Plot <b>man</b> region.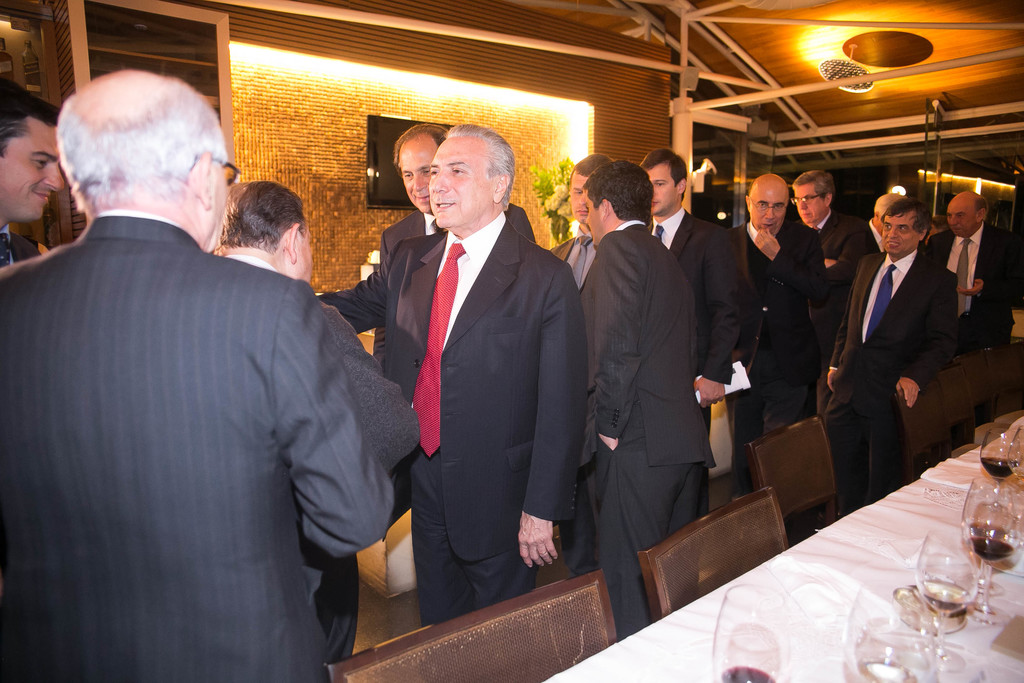
Plotted at l=207, t=177, r=420, b=663.
